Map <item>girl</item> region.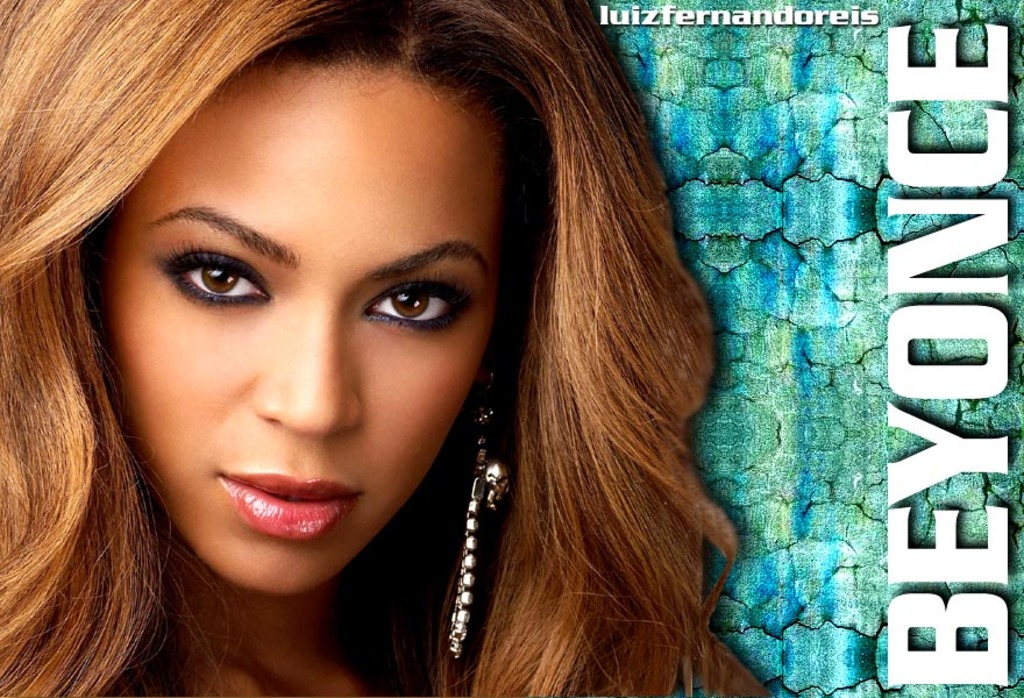
Mapped to [x1=0, y1=0, x2=768, y2=697].
